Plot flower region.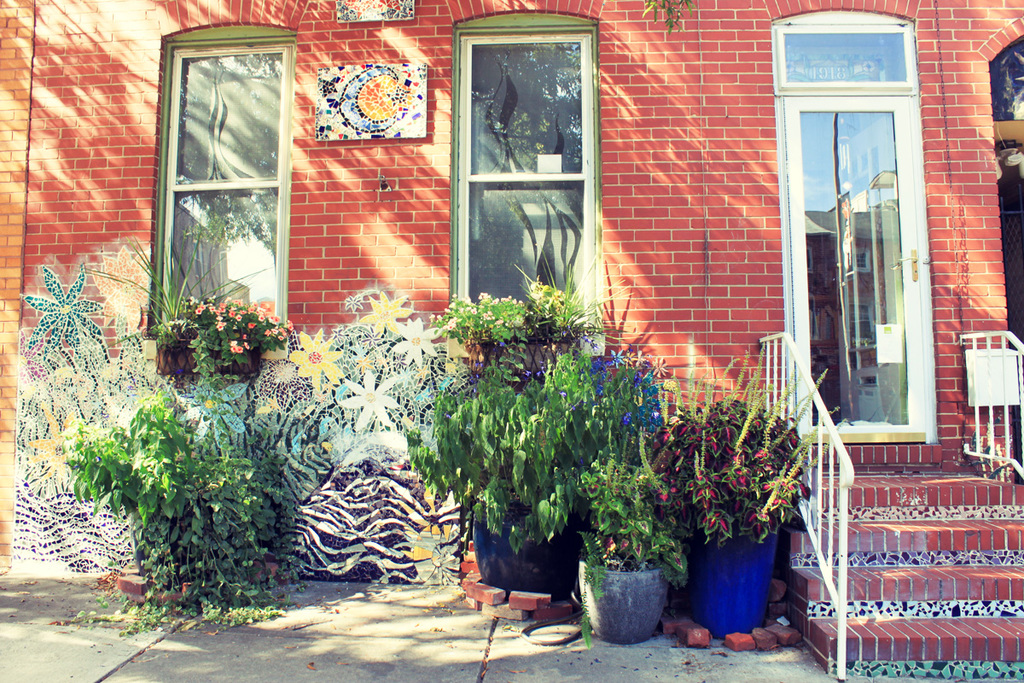
Plotted at bbox=(255, 354, 316, 412).
